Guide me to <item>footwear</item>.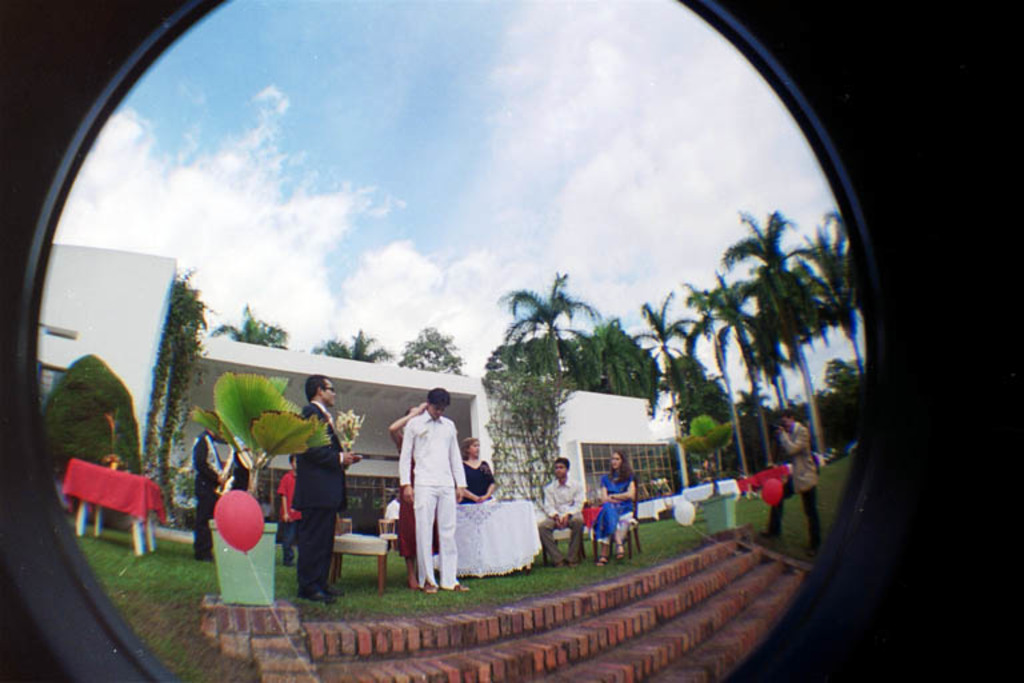
Guidance: 281 556 296 566.
